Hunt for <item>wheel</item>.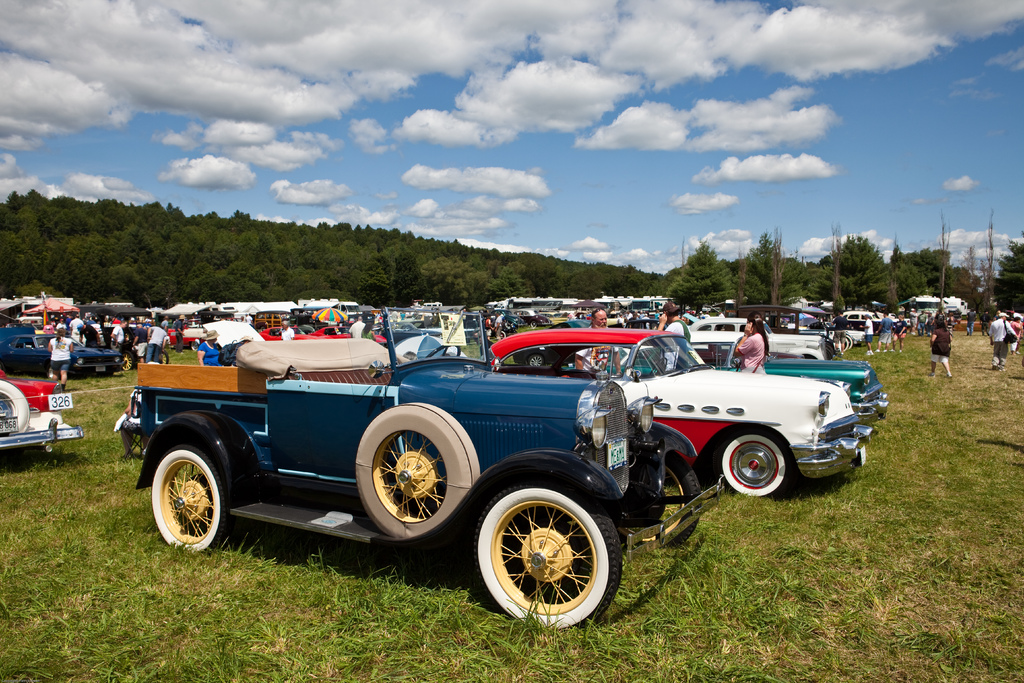
Hunted down at box=[472, 484, 623, 623].
